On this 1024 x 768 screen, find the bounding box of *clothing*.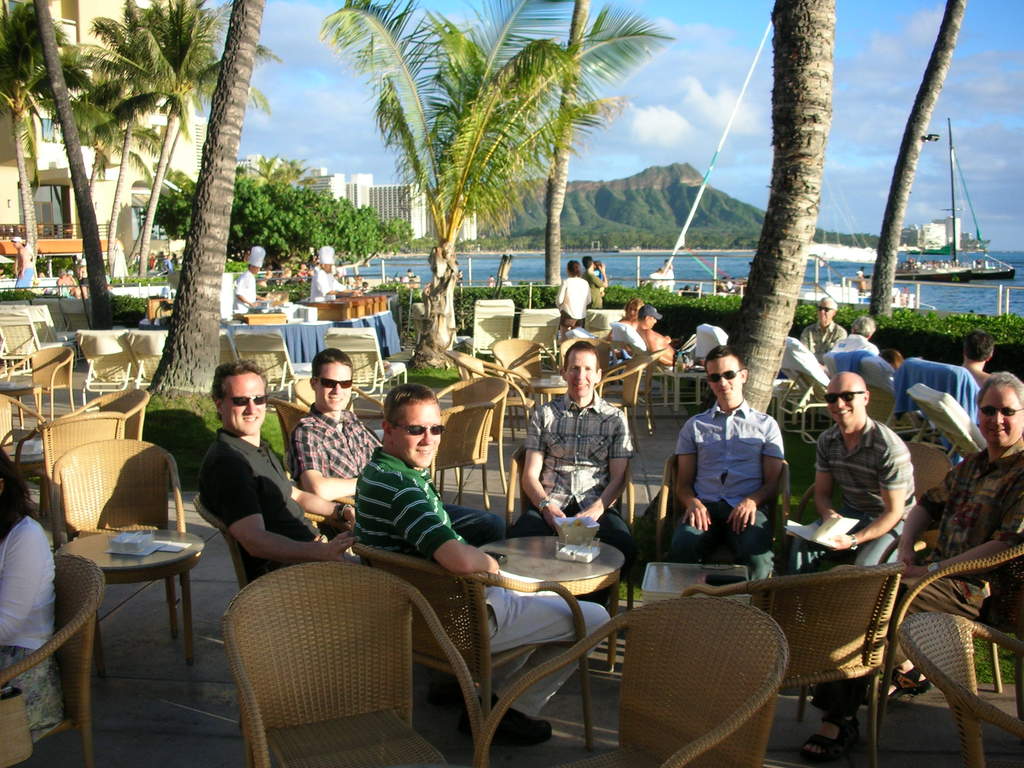
Bounding box: bbox=(194, 435, 319, 590).
